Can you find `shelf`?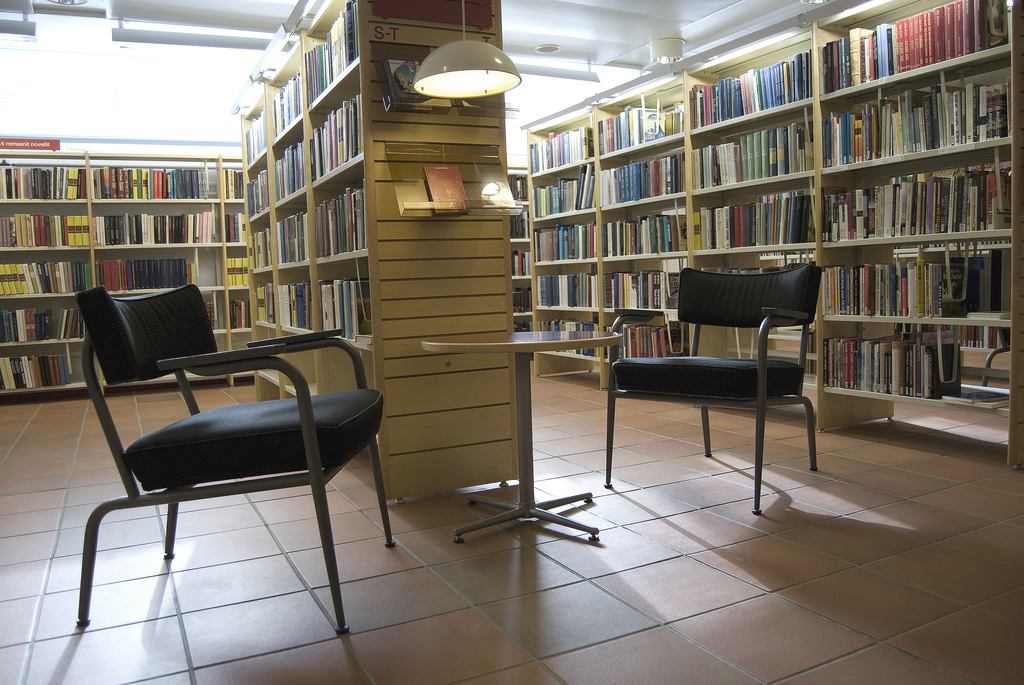
Yes, bounding box: left=211, top=168, right=242, bottom=196.
